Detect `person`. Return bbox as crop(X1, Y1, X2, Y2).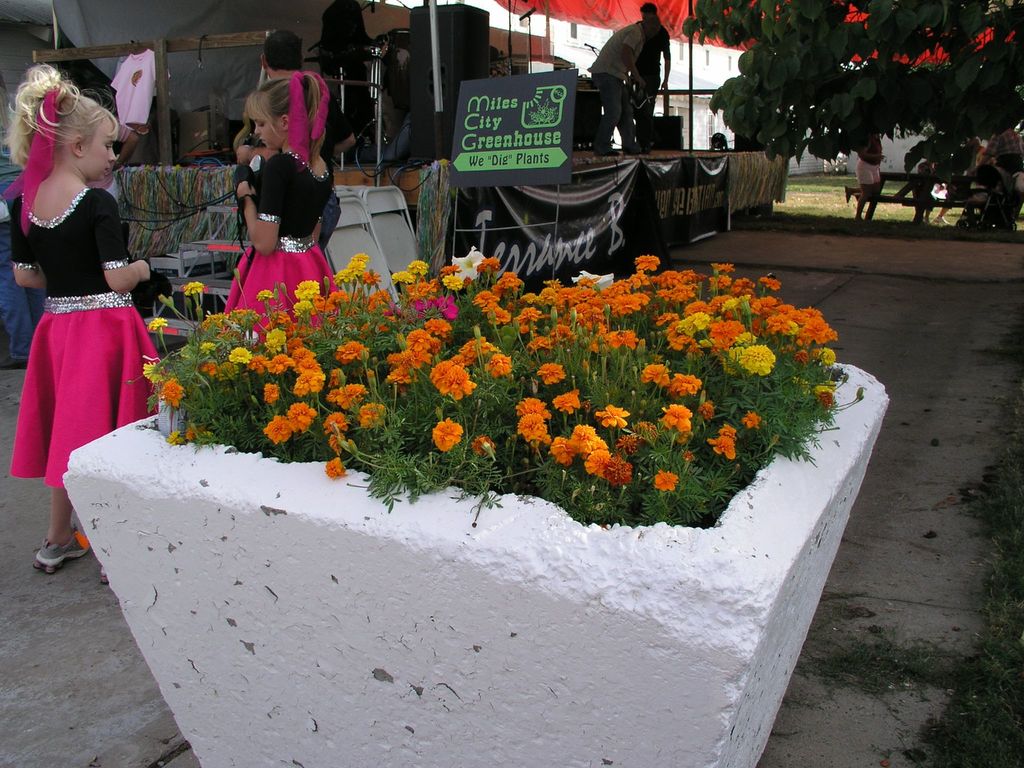
crop(259, 29, 359, 264).
